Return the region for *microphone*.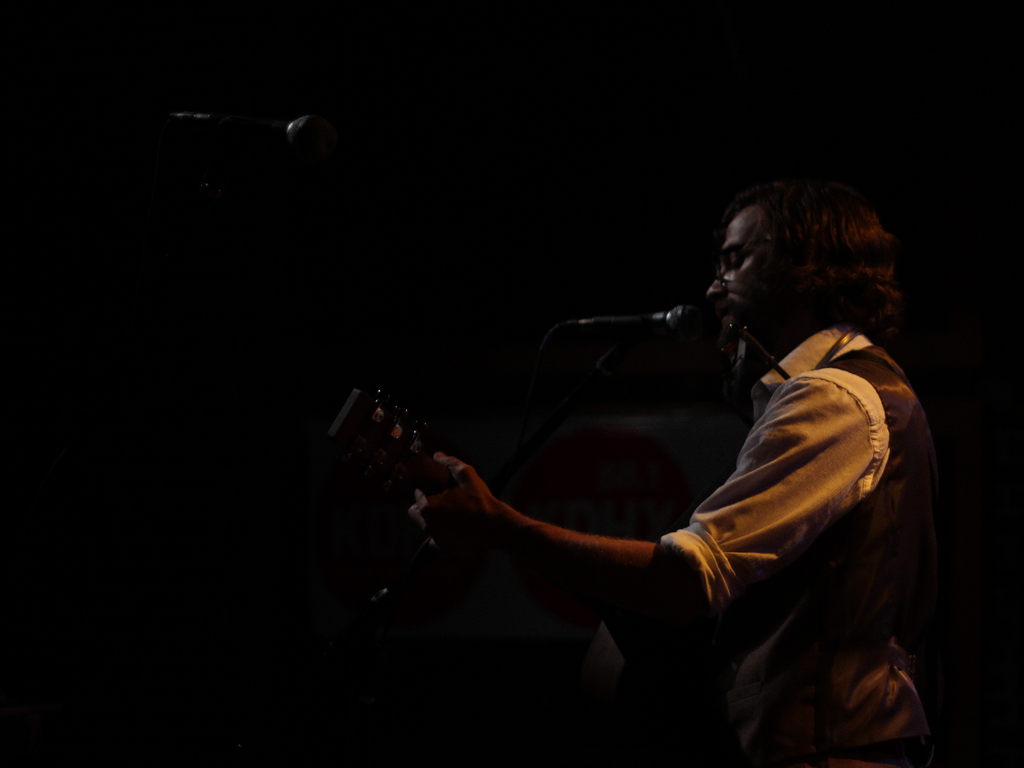
580/296/742/360.
